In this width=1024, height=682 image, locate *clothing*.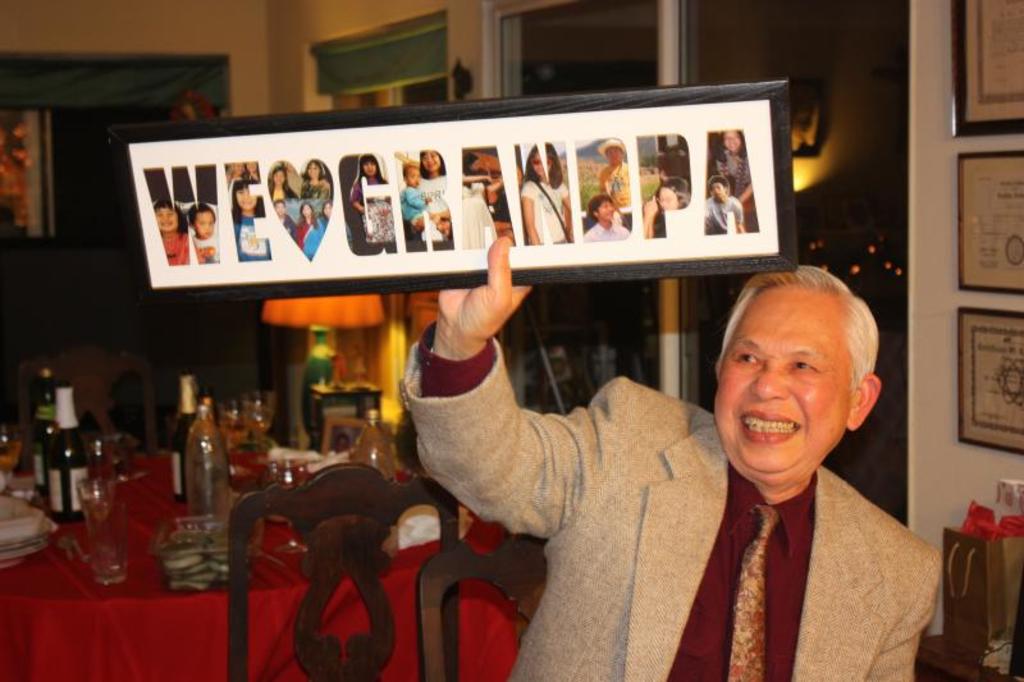
Bounding box: pyautogui.locateOnScreen(192, 234, 227, 270).
